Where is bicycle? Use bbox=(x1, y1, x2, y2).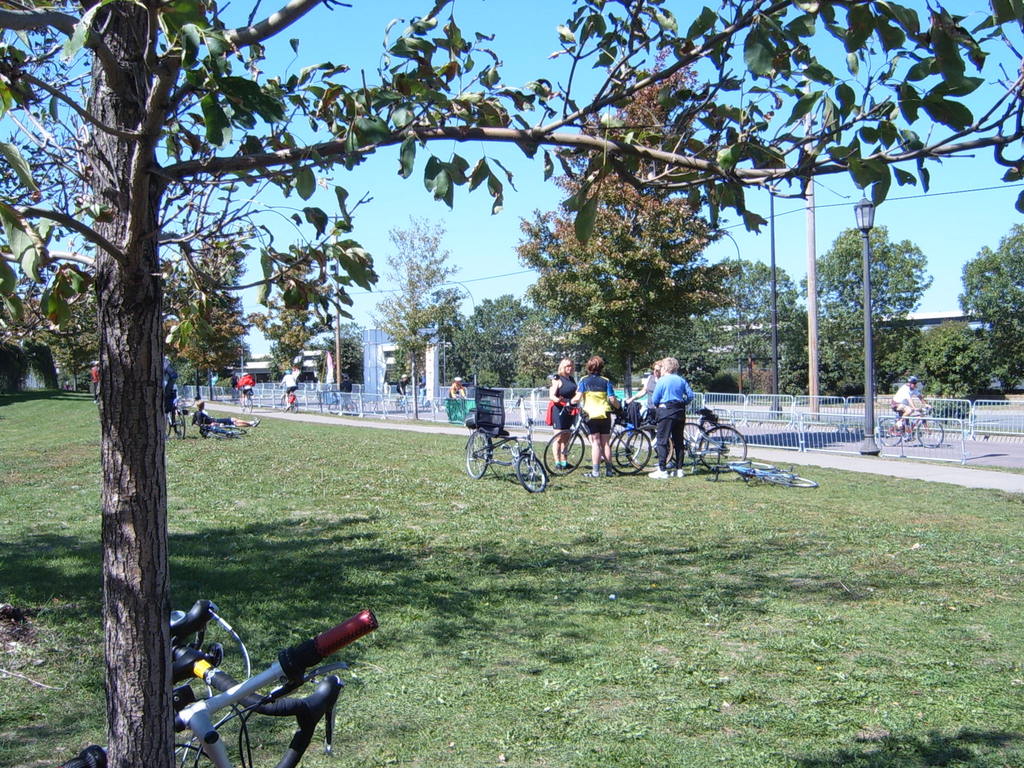
bbox=(614, 406, 712, 467).
